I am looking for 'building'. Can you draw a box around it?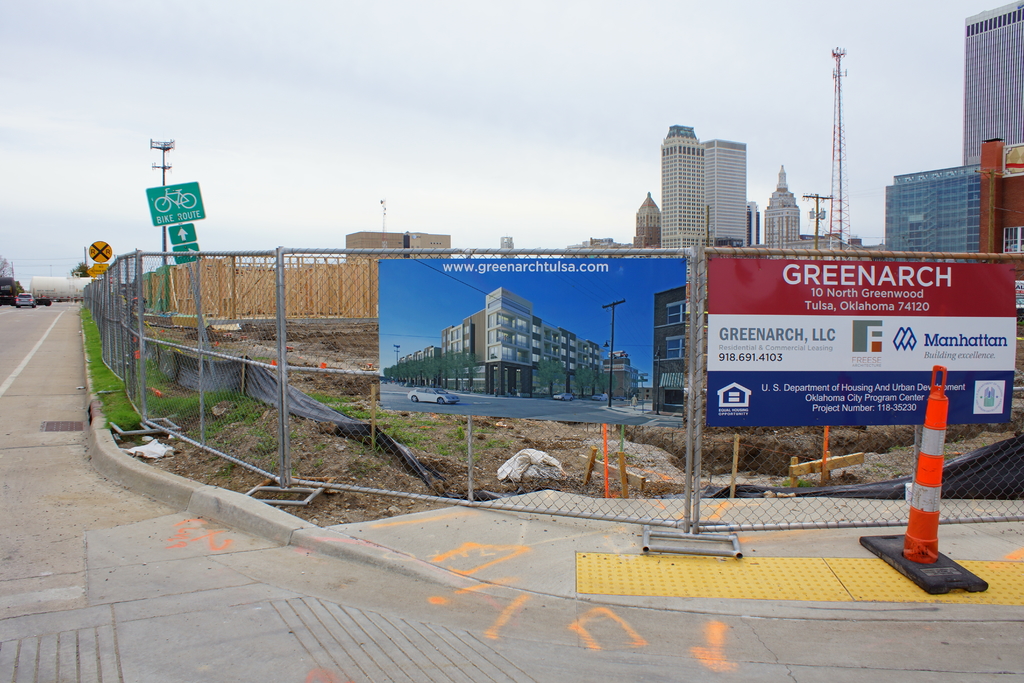
Sure, the bounding box is 566:240:640:247.
